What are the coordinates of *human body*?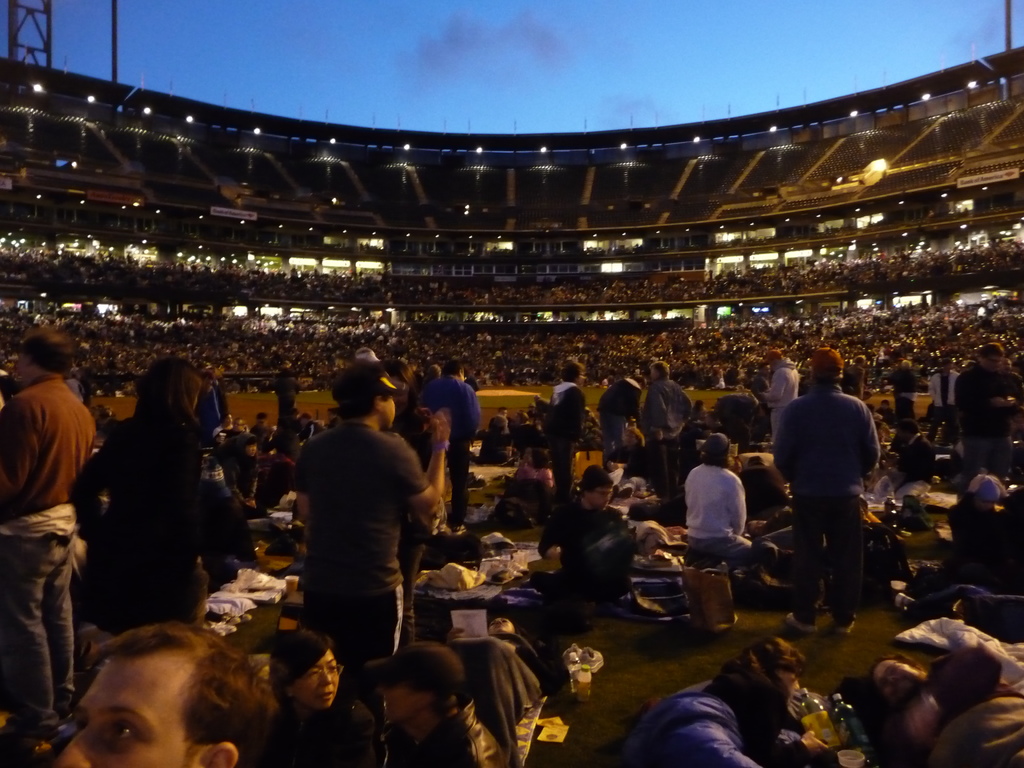
<bbox>545, 362, 587, 494</bbox>.
